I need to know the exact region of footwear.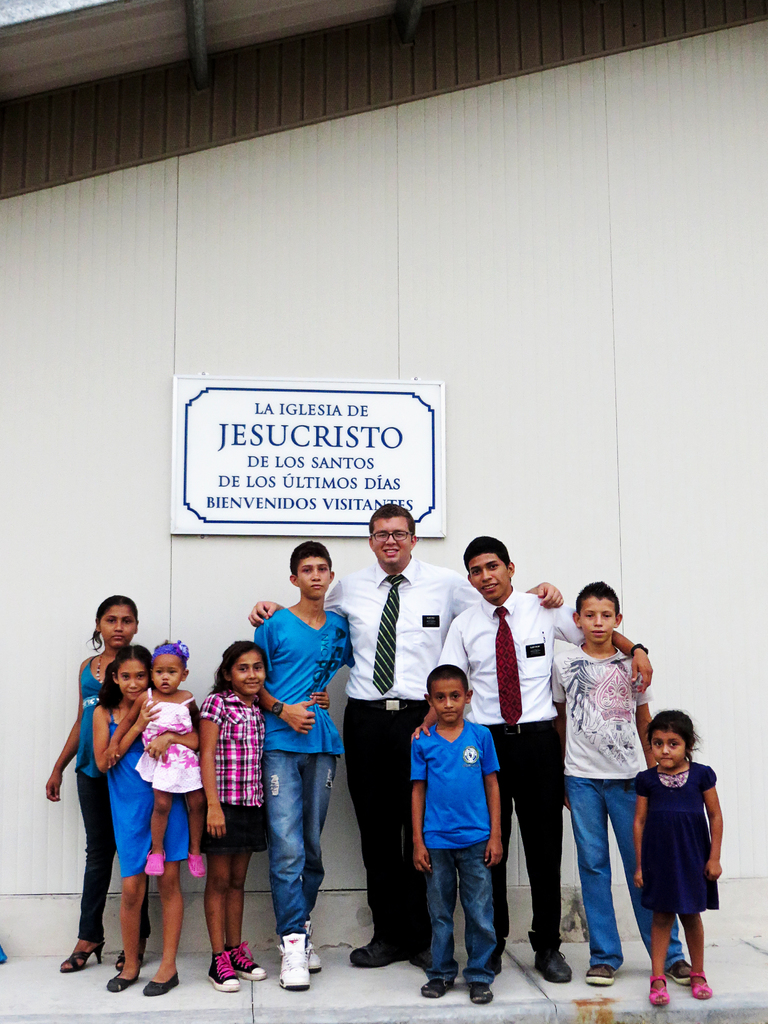
Region: [x1=271, y1=930, x2=311, y2=991].
